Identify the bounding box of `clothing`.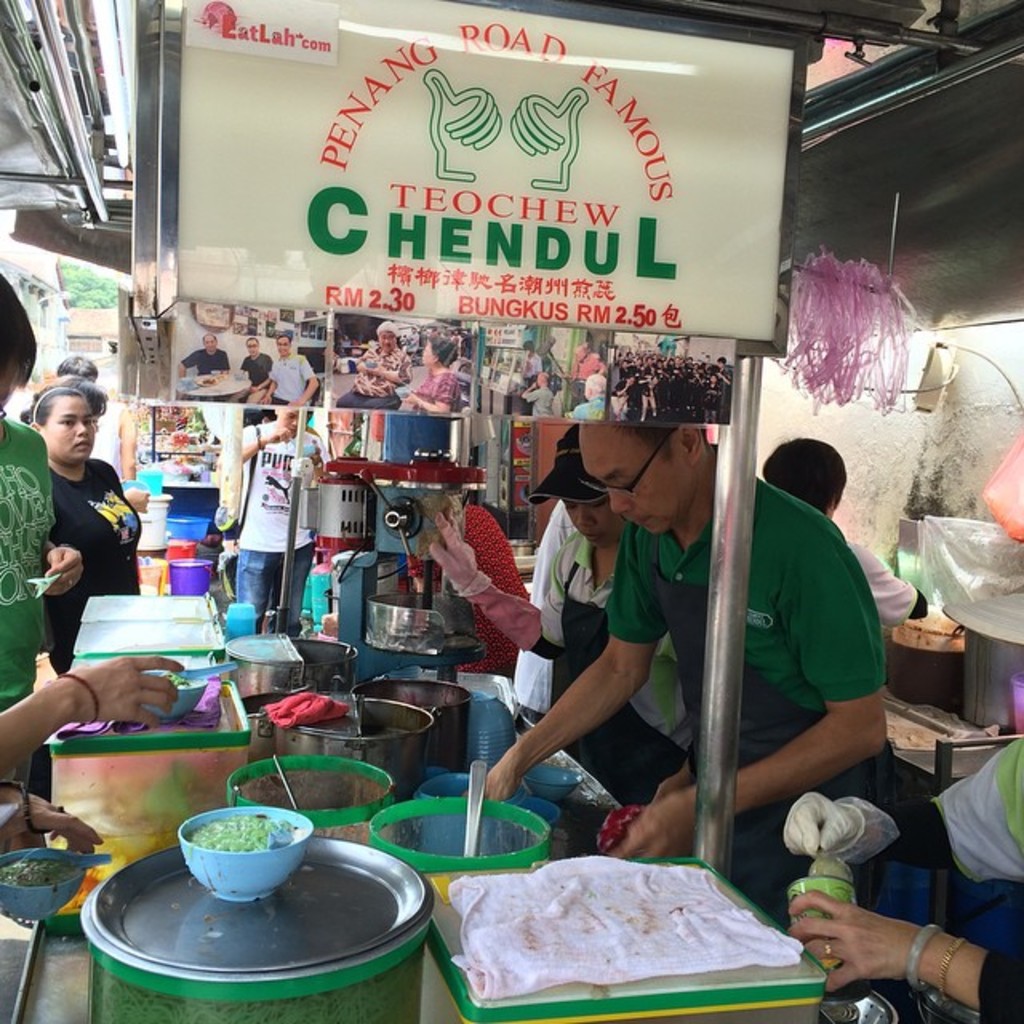
269, 344, 315, 410.
